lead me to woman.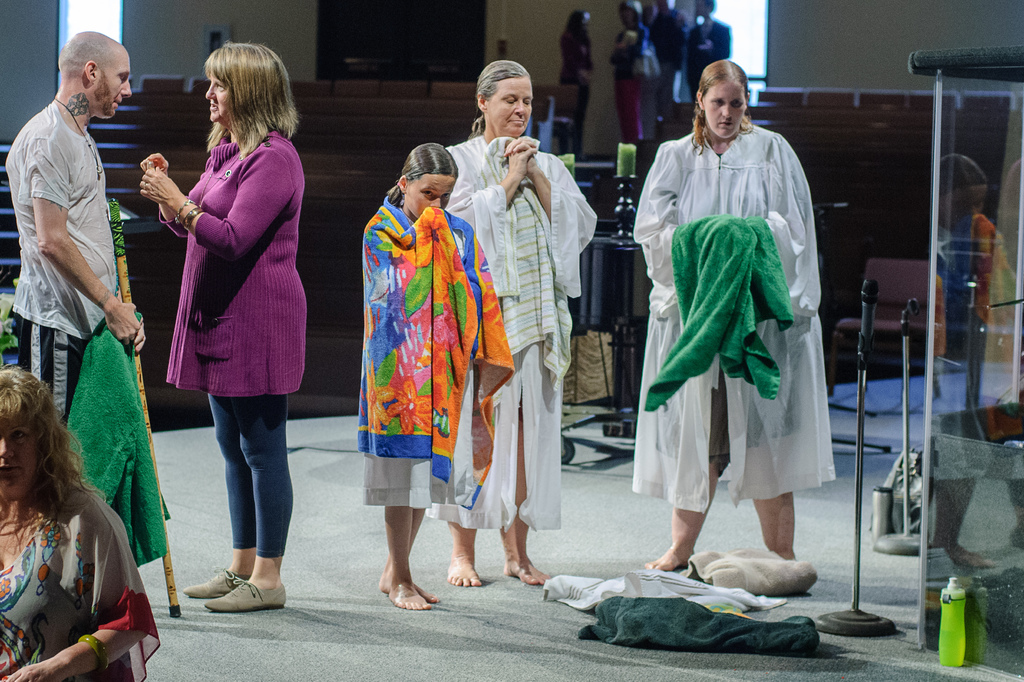
Lead to region(608, 0, 650, 139).
